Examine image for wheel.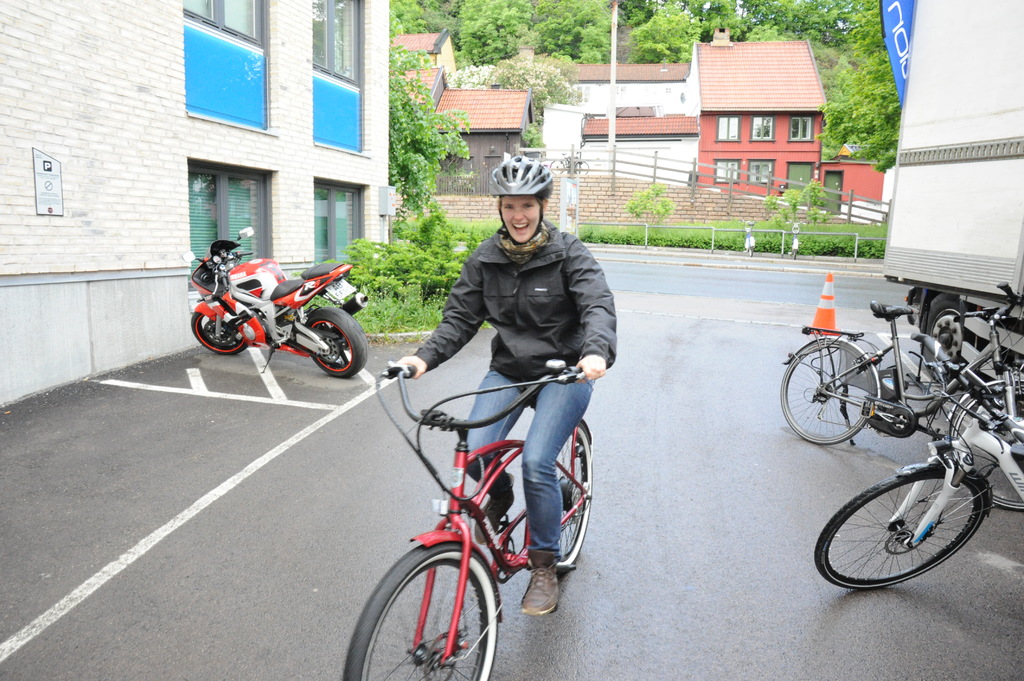
Examination result: {"x1": 556, "y1": 426, "x2": 598, "y2": 567}.
